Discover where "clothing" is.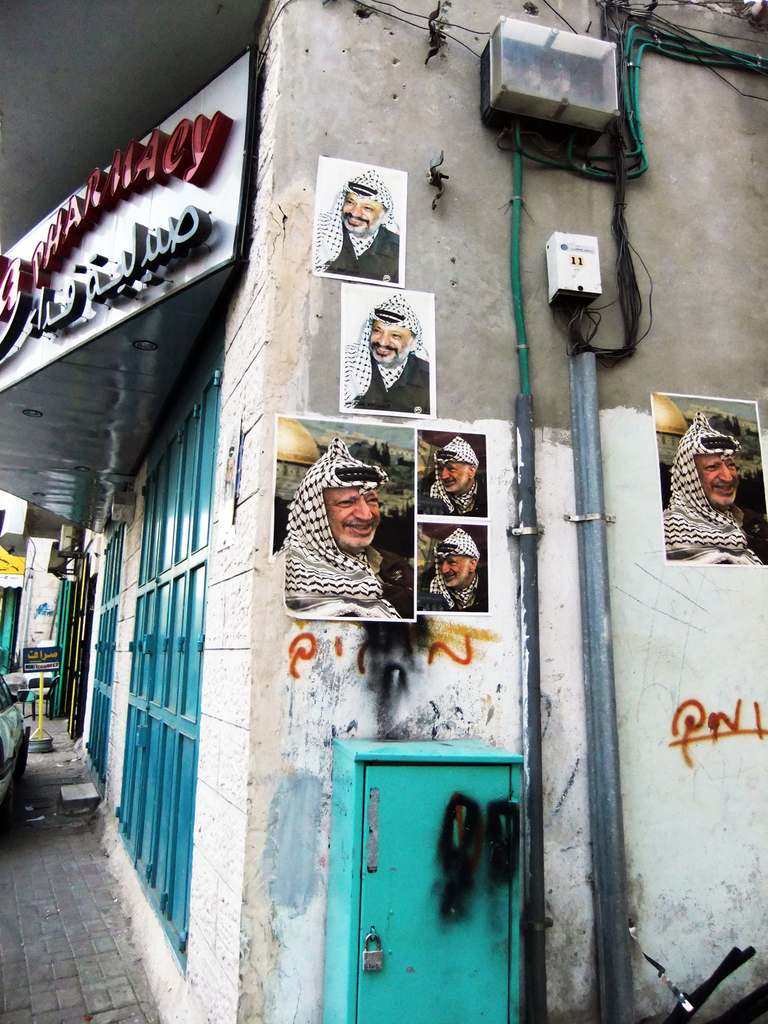
Discovered at x1=347 y1=351 x2=422 y2=409.
